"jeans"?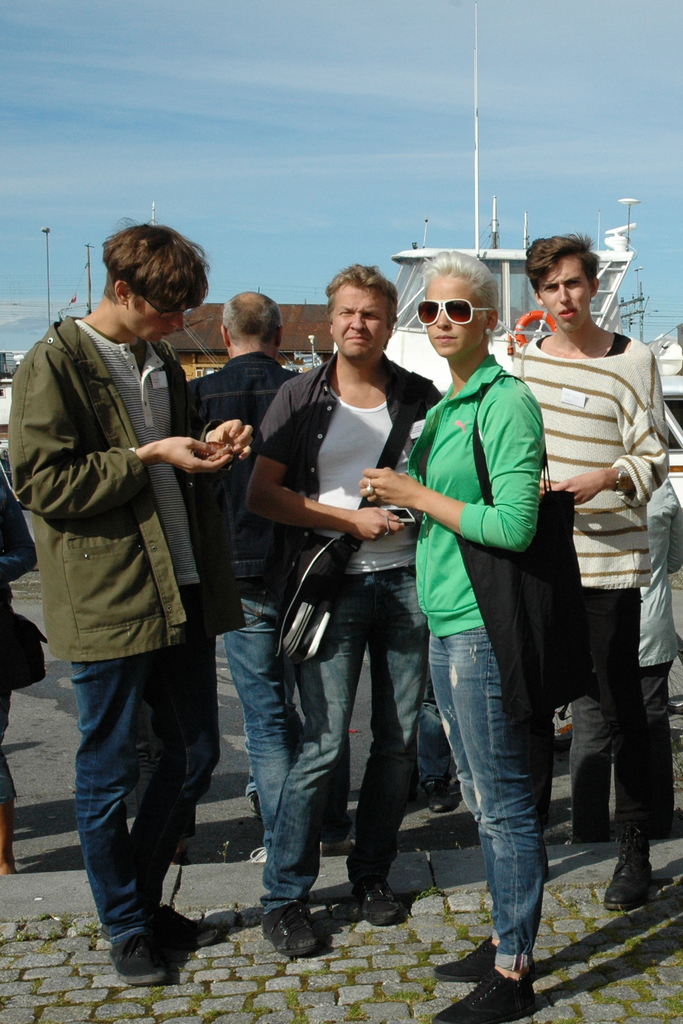
[77,591,197,948]
